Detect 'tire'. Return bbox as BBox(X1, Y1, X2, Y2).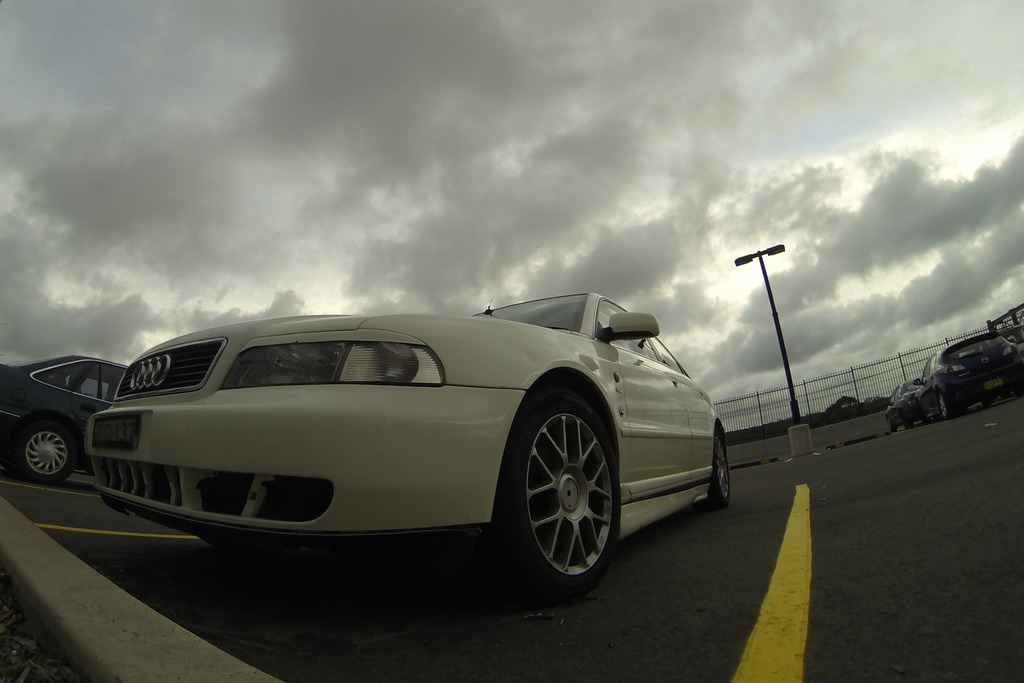
BBox(899, 410, 915, 429).
